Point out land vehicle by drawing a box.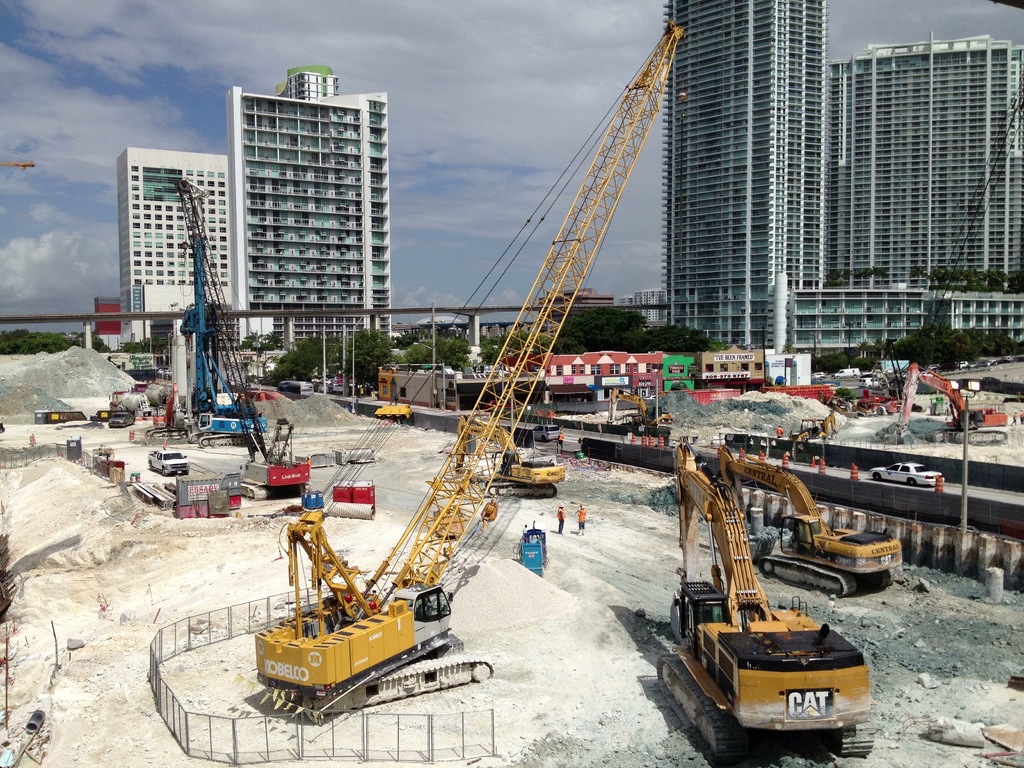
{"left": 718, "top": 436, "right": 904, "bottom": 588}.
